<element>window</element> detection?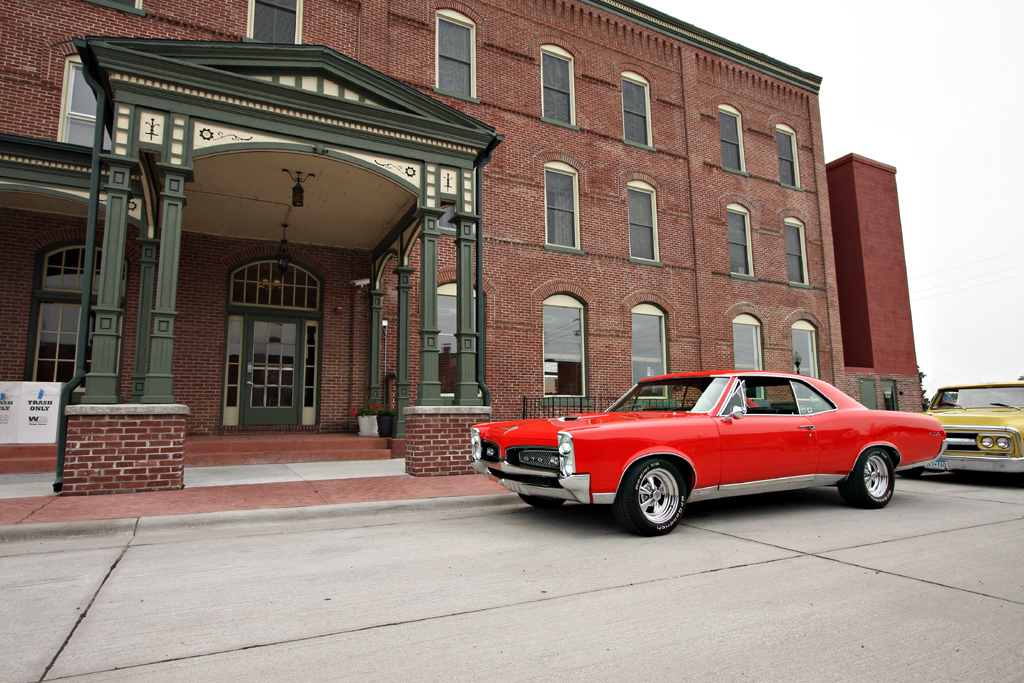
[x1=787, y1=313, x2=826, y2=411]
